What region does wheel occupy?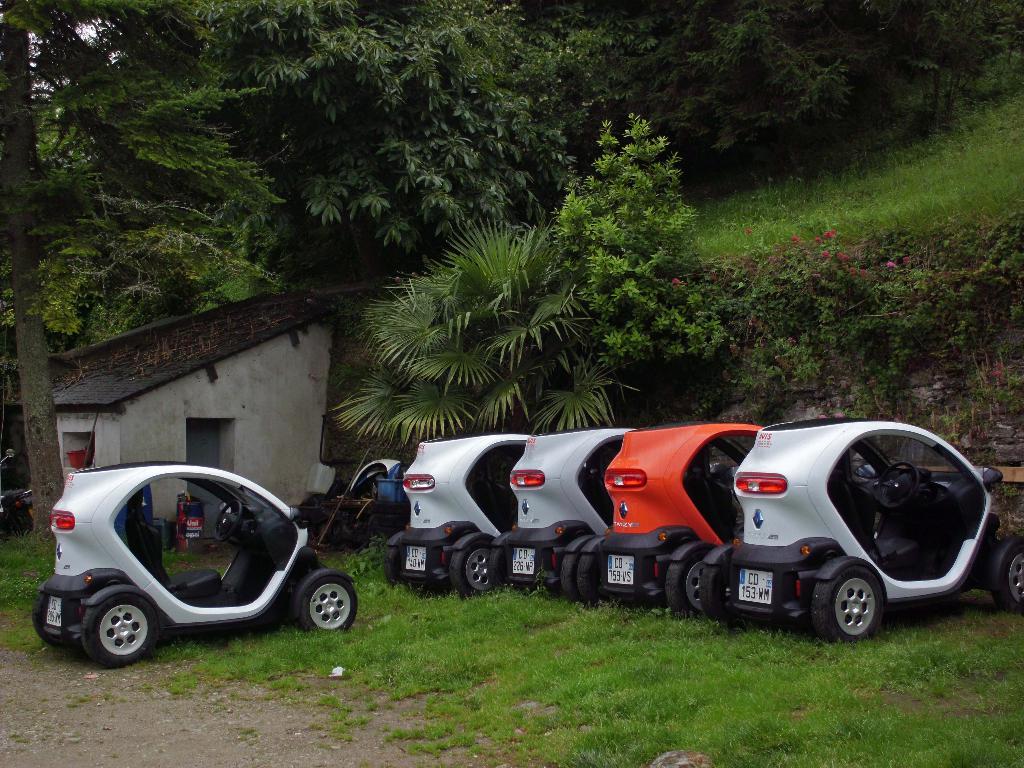
bbox=[543, 541, 564, 597].
